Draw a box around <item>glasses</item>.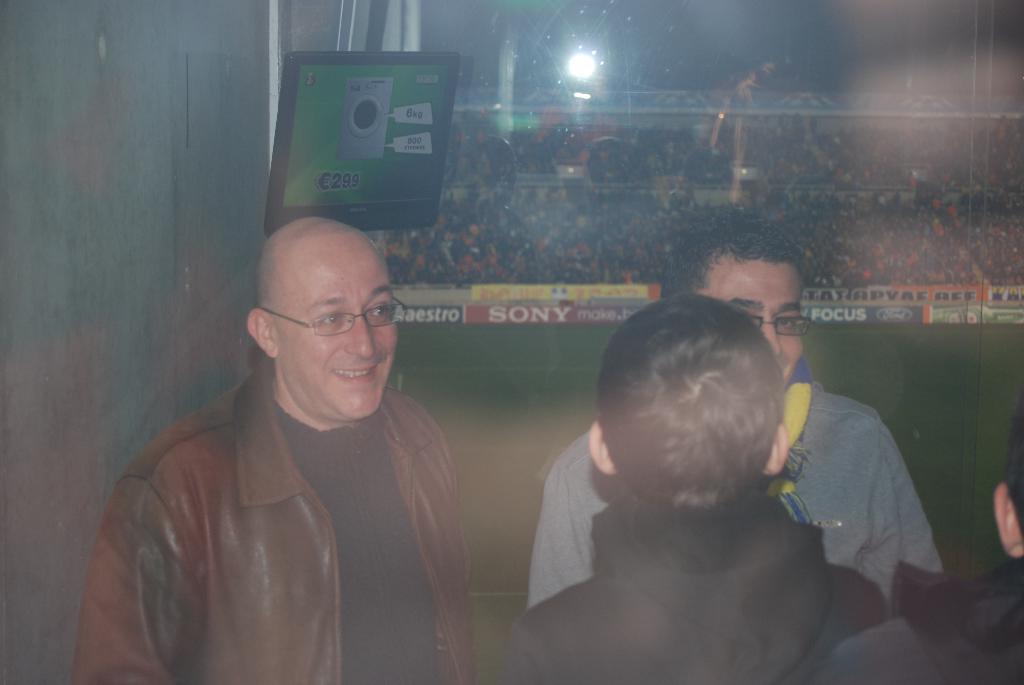
255,301,396,349.
